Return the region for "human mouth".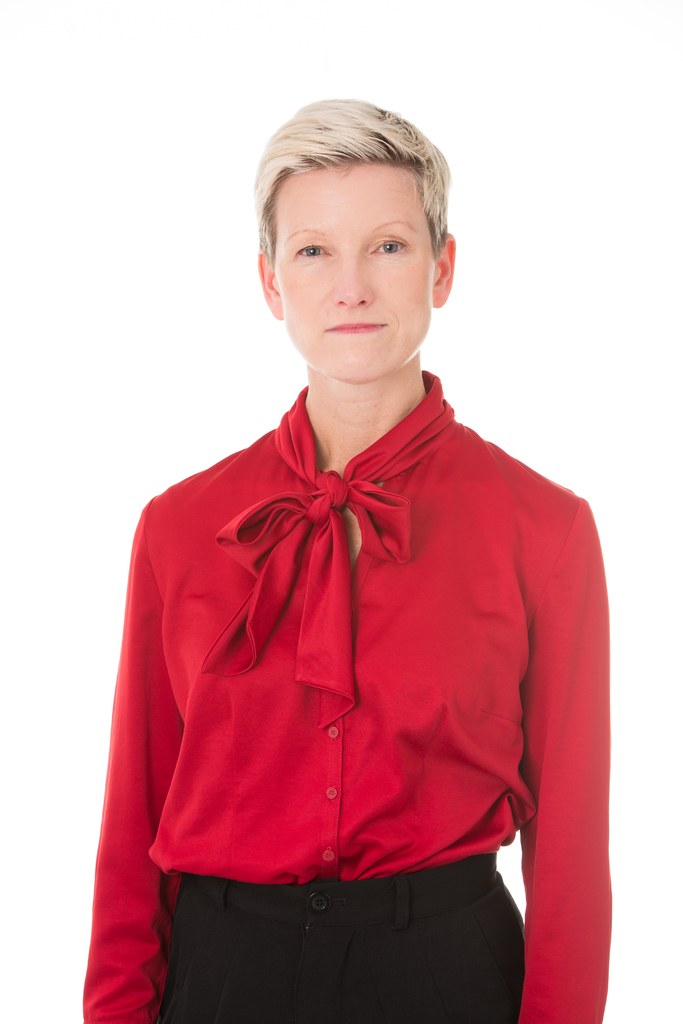
crop(323, 325, 386, 335).
